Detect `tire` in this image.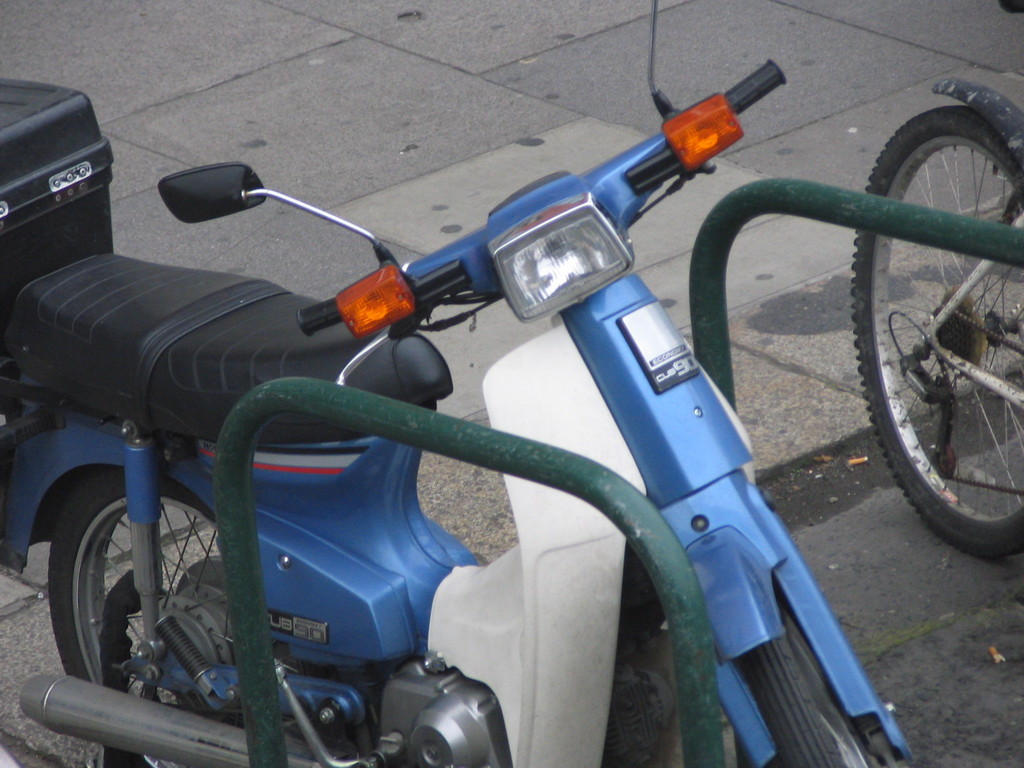
Detection: [41,463,324,753].
